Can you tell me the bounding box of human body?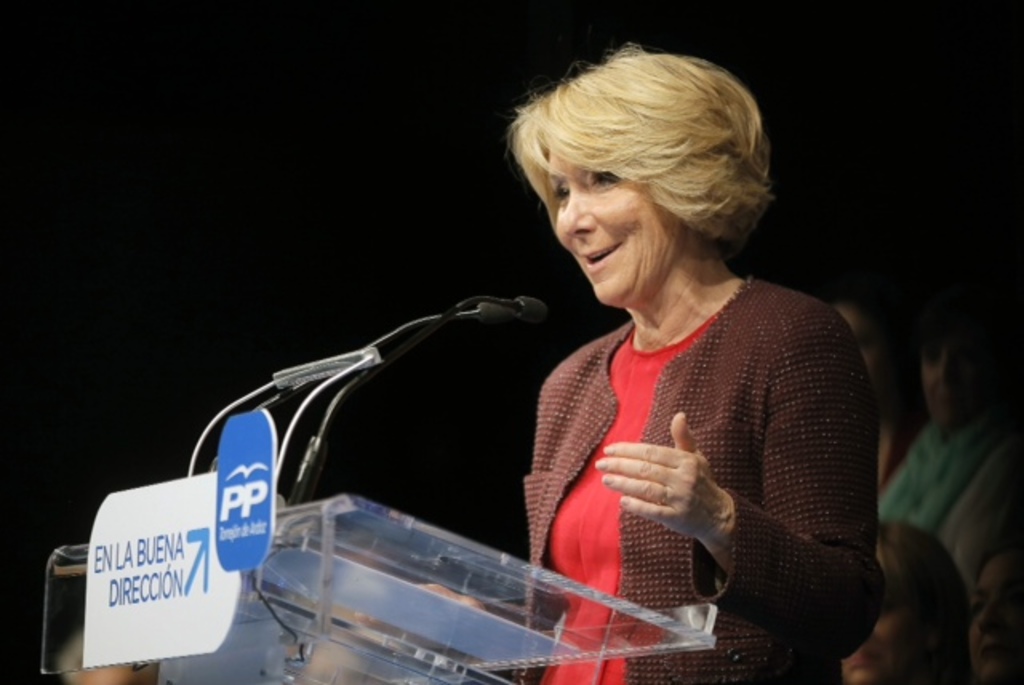
select_region(438, 83, 888, 684).
